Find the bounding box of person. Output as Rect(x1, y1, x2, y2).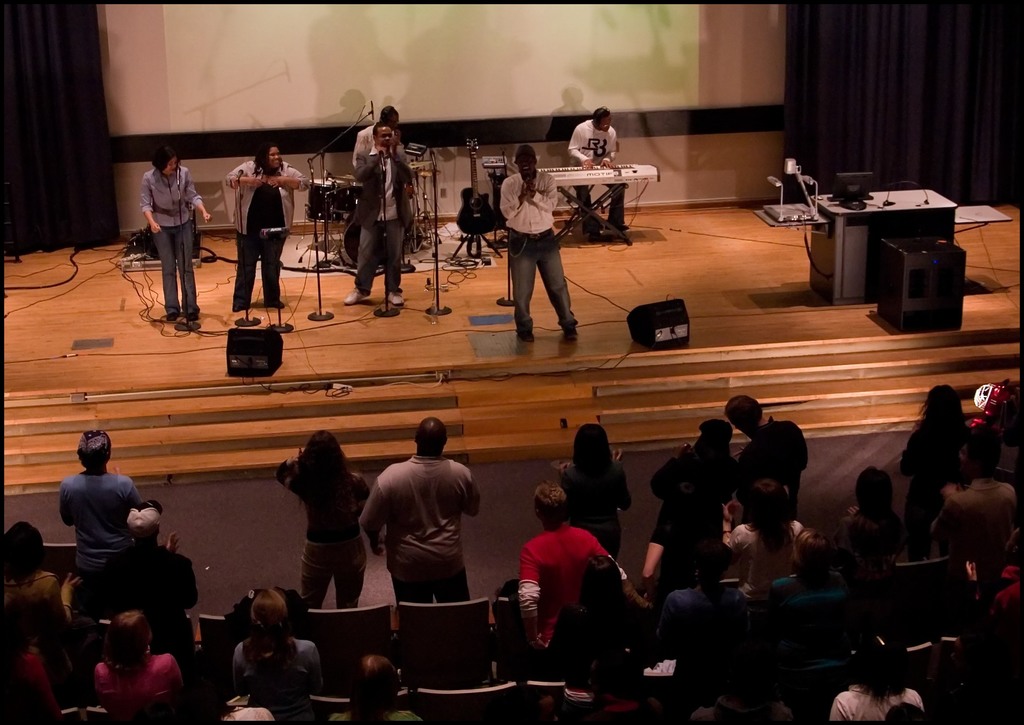
Rect(58, 430, 144, 576).
